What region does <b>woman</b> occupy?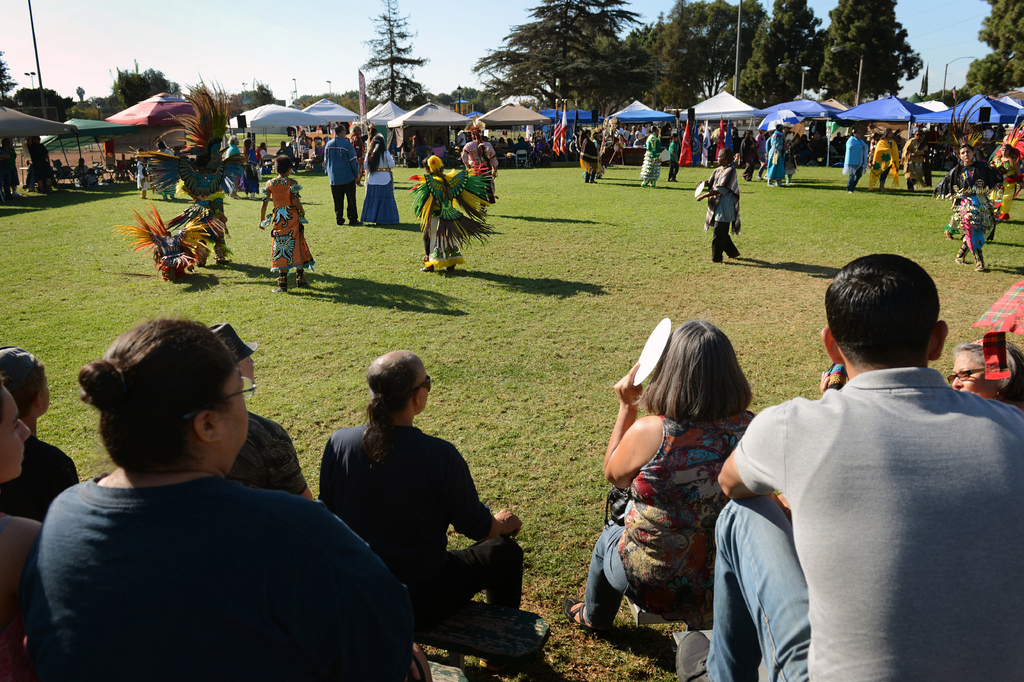
box(936, 142, 1002, 270).
